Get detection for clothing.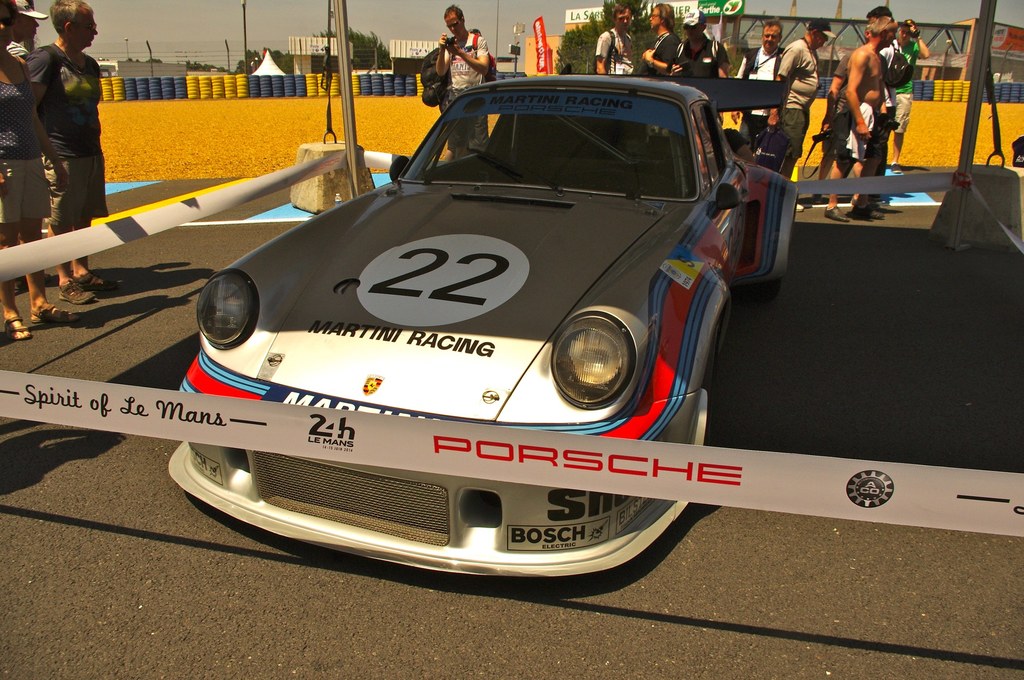
Detection: detection(598, 30, 651, 76).
